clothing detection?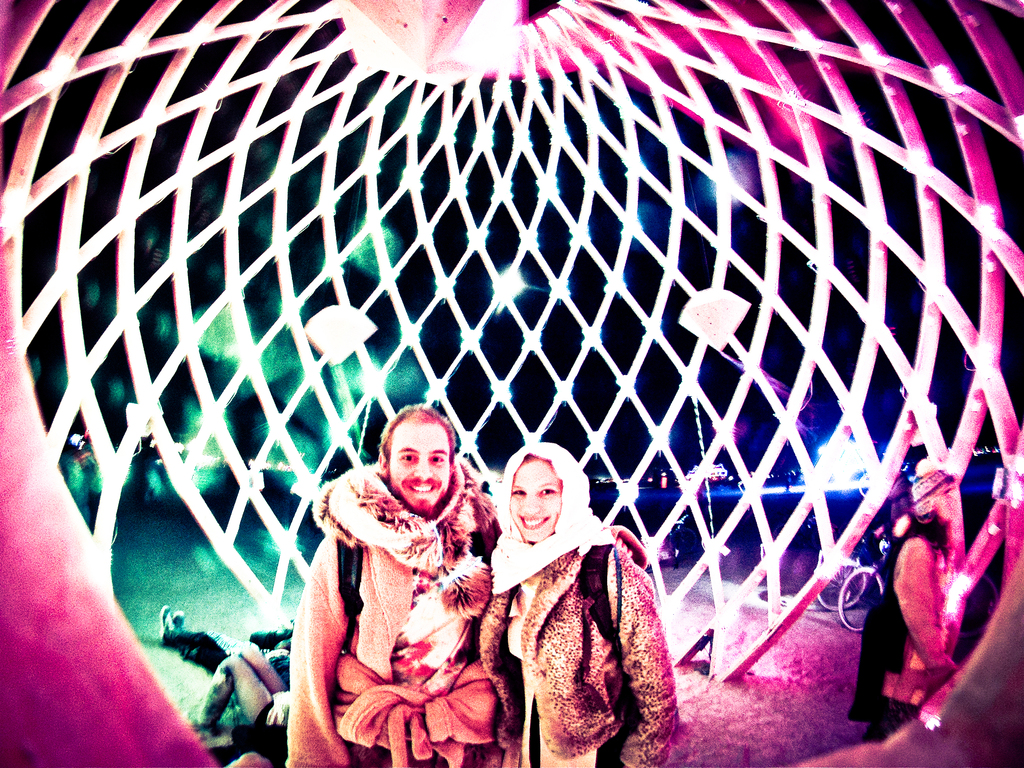
[left=166, top=621, right=287, bottom=735]
